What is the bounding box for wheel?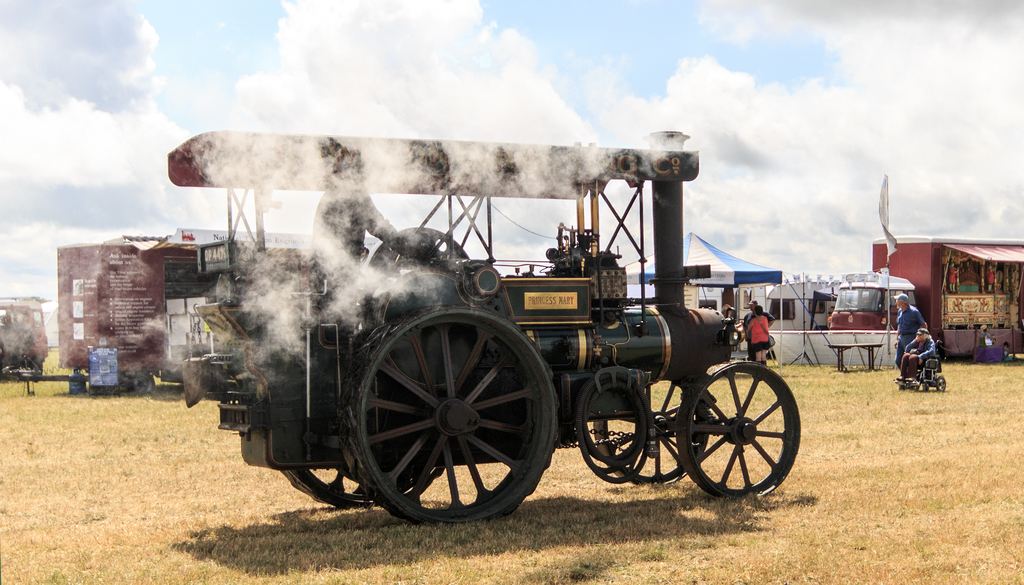
x1=673 y1=361 x2=803 y2=501.
